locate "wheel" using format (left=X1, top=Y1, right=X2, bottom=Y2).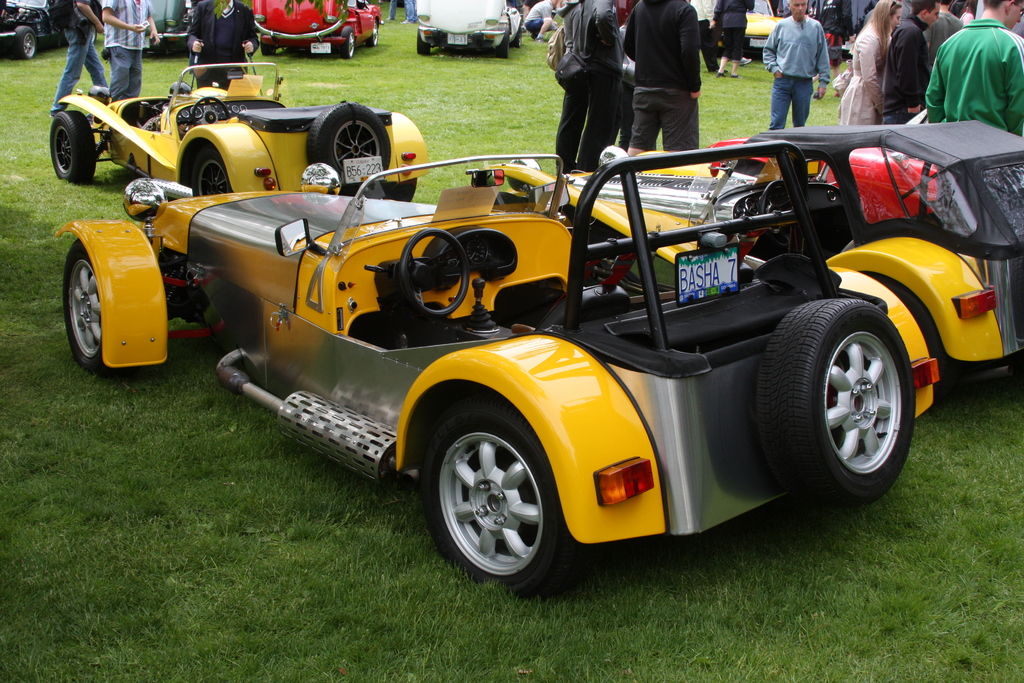
(left=757, top=181, right=790, bottom=244).
